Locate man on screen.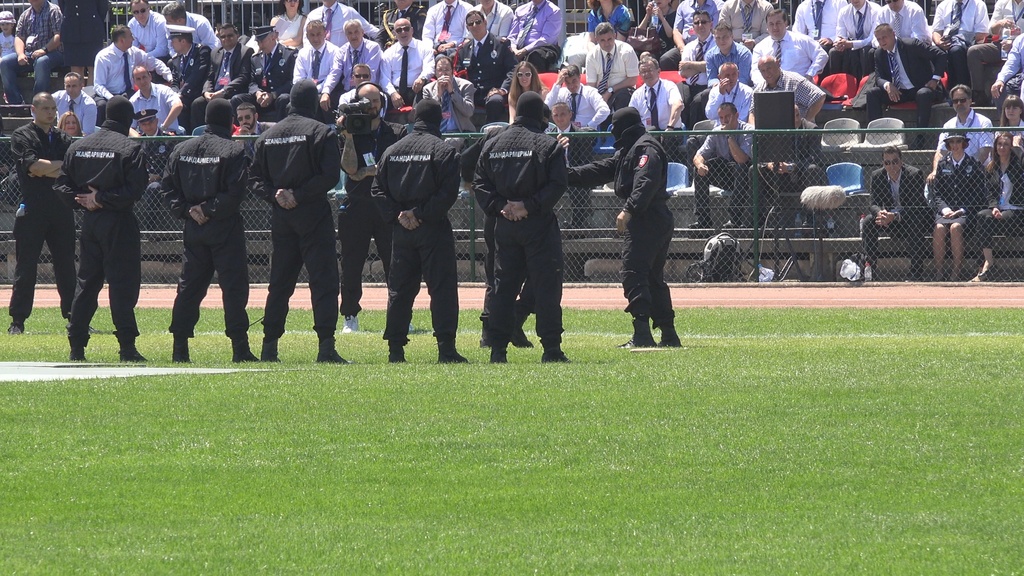
On screen at 337, 79, 416, 332.
